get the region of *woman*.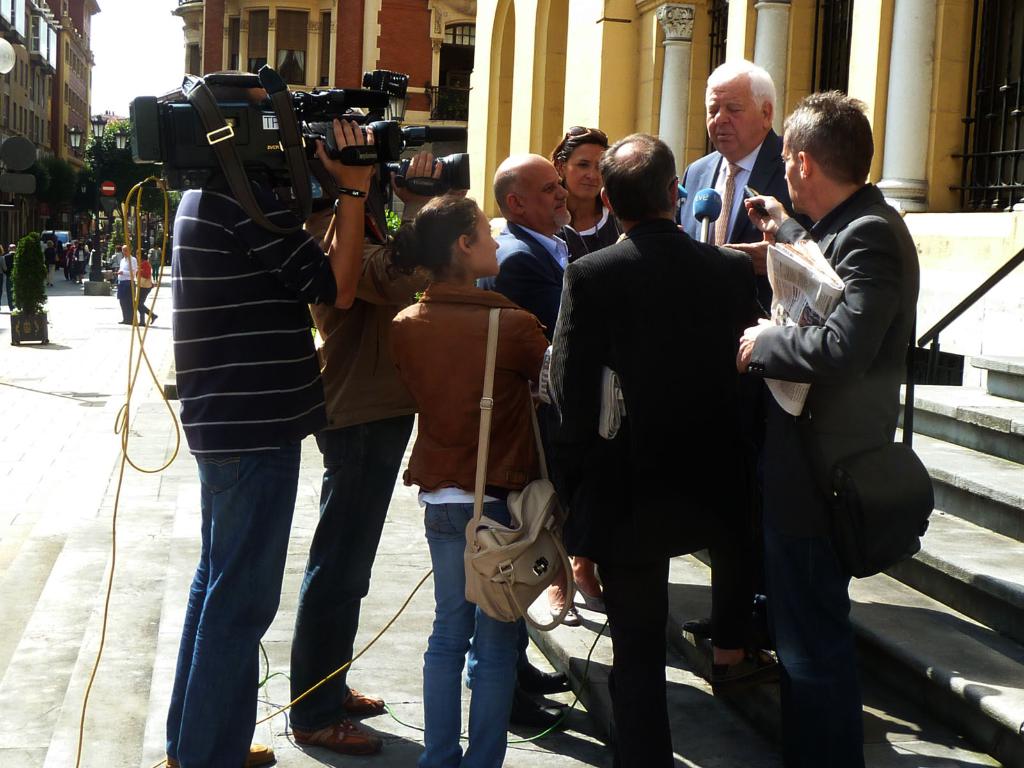
<region>546, 124, 609, 625</region>.
